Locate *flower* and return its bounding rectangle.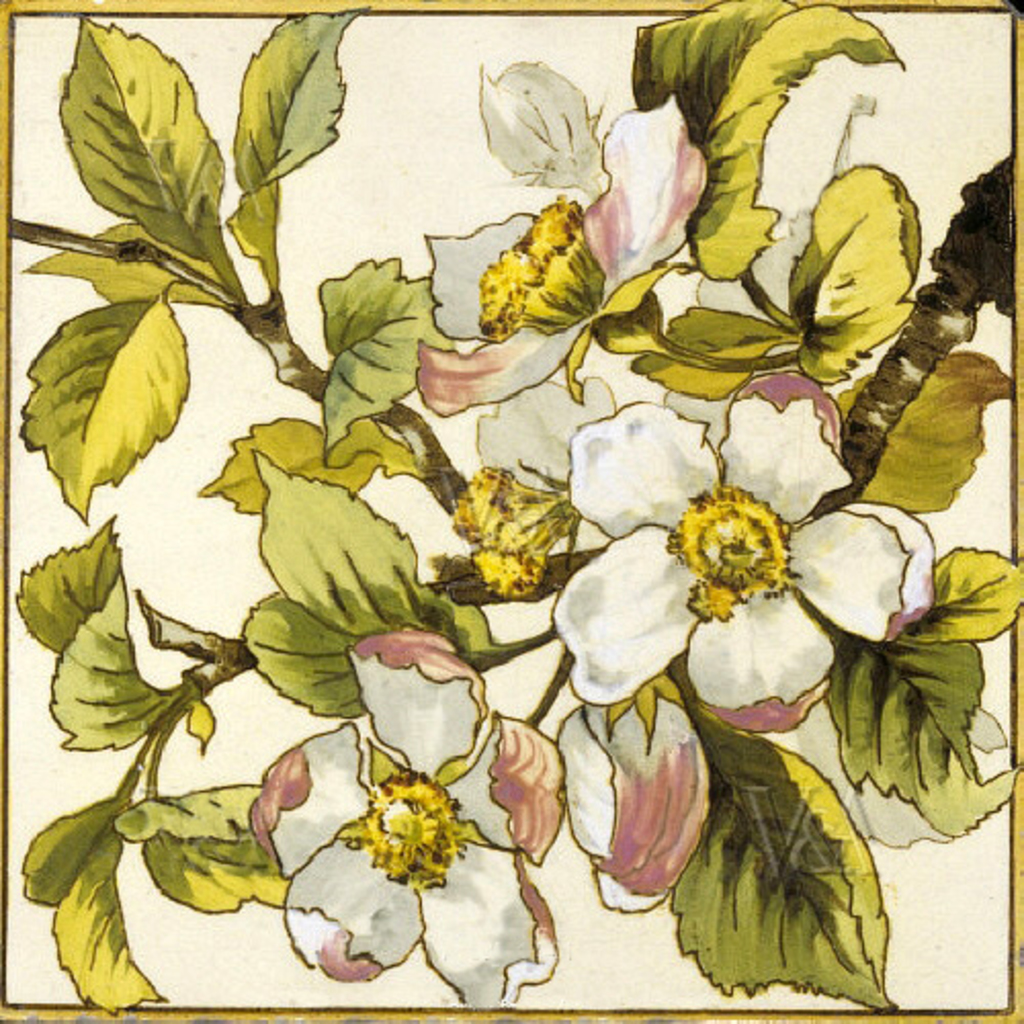
l=408, t=47, r=707, b=430.
